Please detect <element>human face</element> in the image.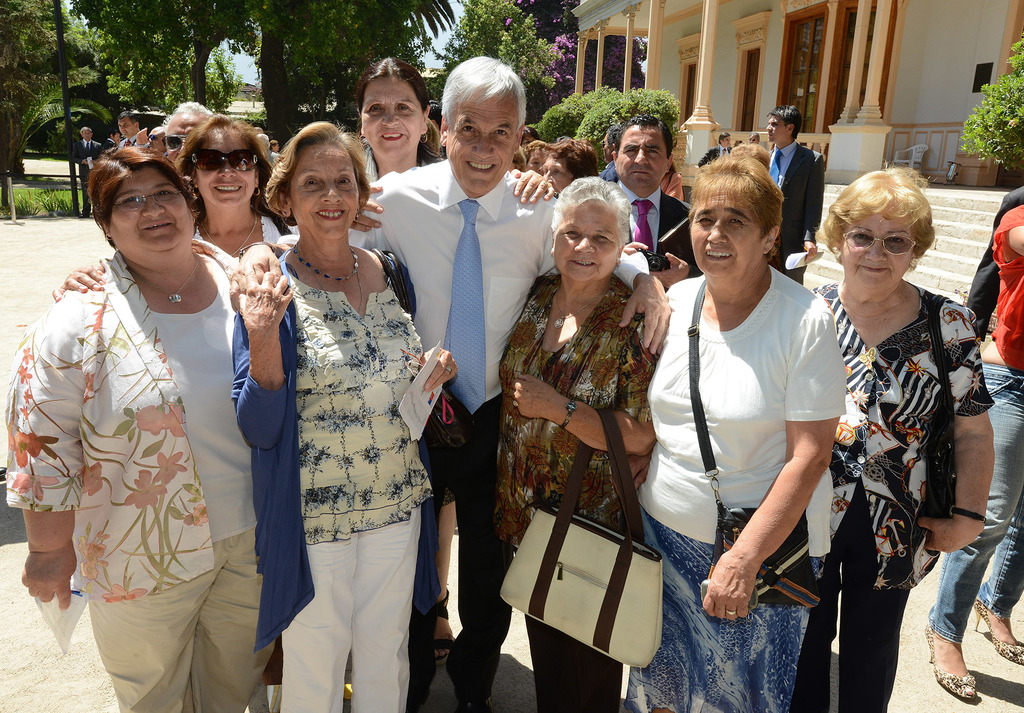
[848,202,908,288].
